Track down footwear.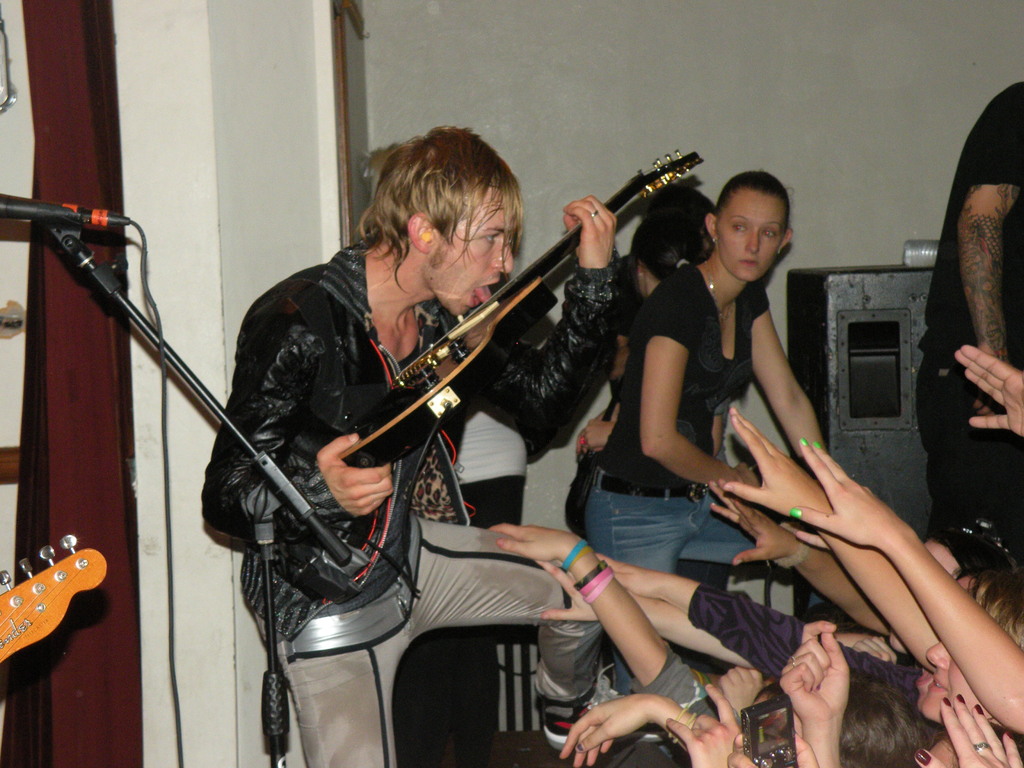
Tracked to 540/664/677/749.
